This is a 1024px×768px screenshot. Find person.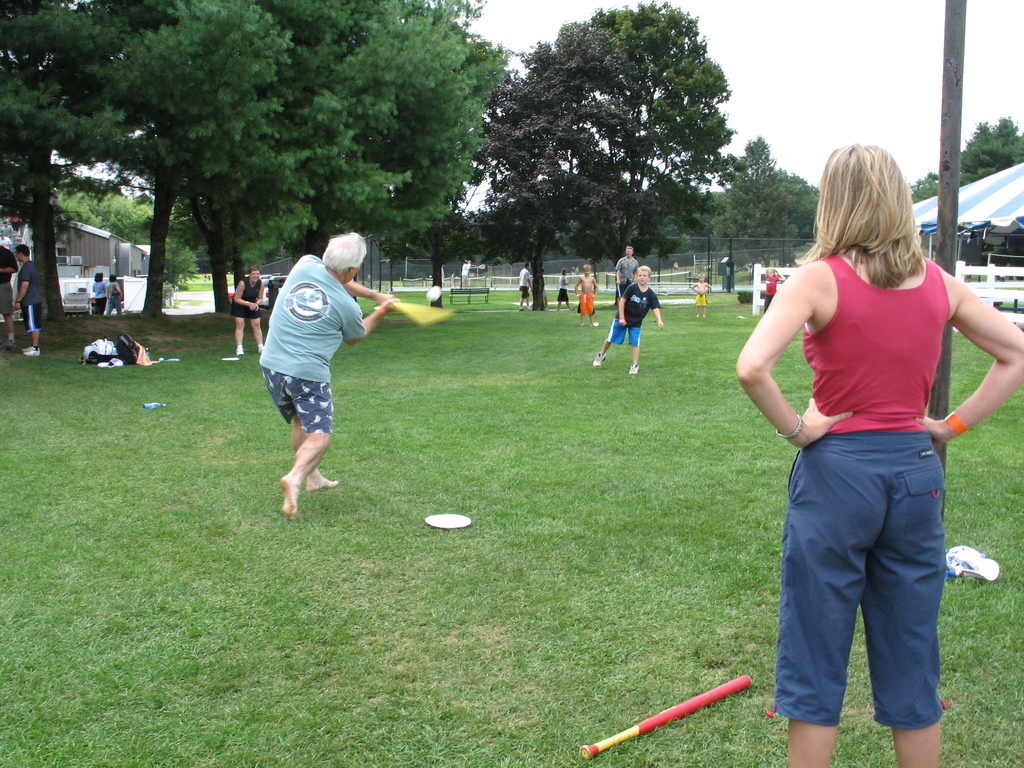
Bounding box: bbox=(0, 244, 15, 347).
